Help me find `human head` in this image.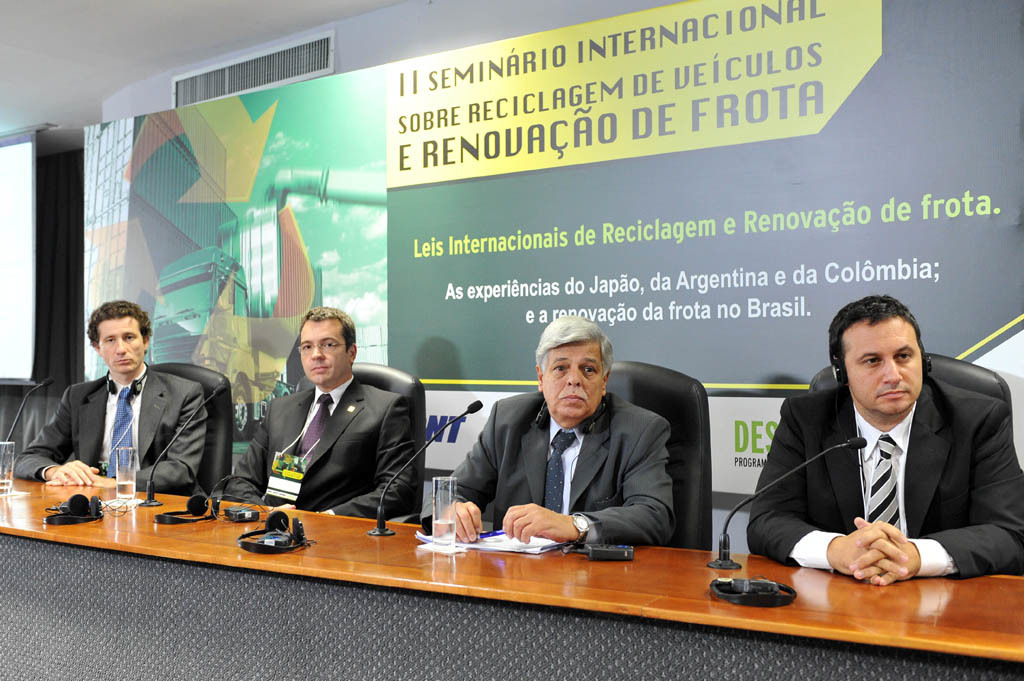
Found it: {"x1": 537, "y1": 322, "x2": 622, "y2": 422}.
